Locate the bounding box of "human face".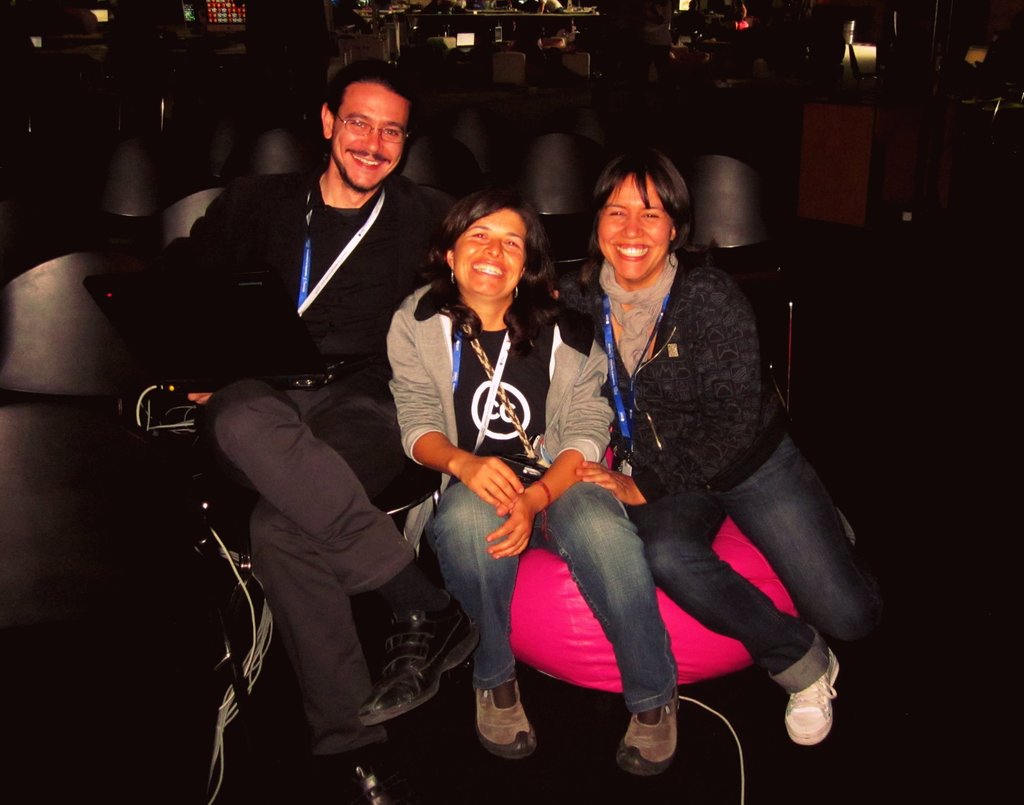
Bounding box: [x1=453, y1=208, x2=527, y2=294].
